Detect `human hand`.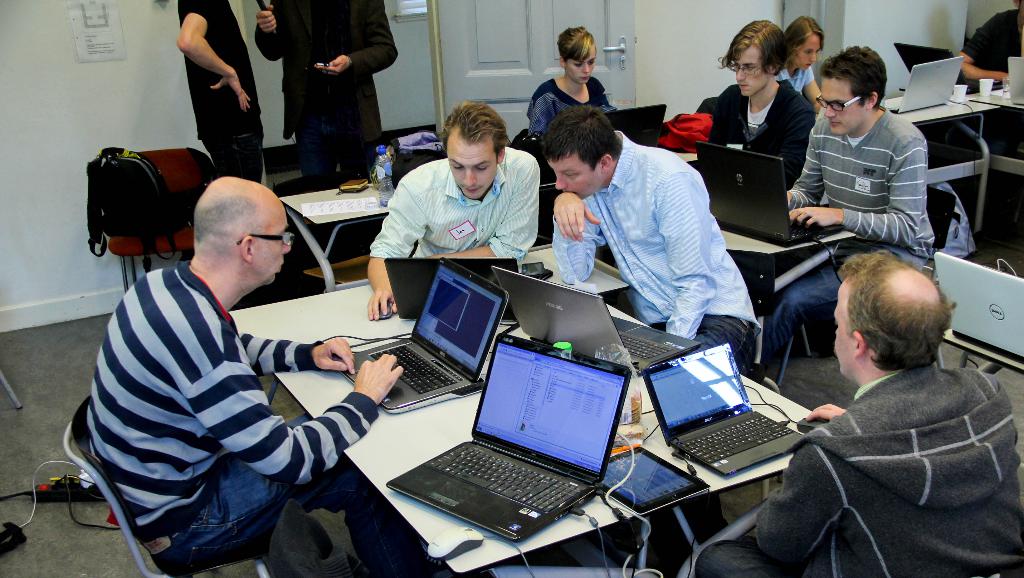
Detected at left=804, top=403, right=846, bottom=423.
